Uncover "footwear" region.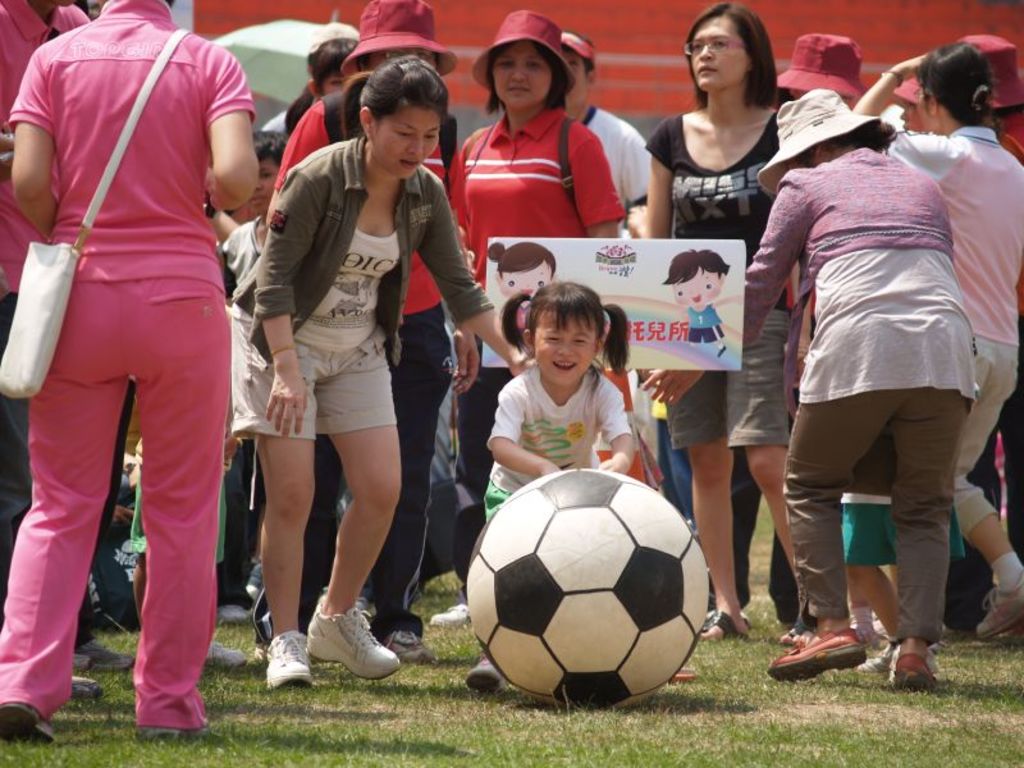
Uncovered: Rect(77, 643, 141, 671).
